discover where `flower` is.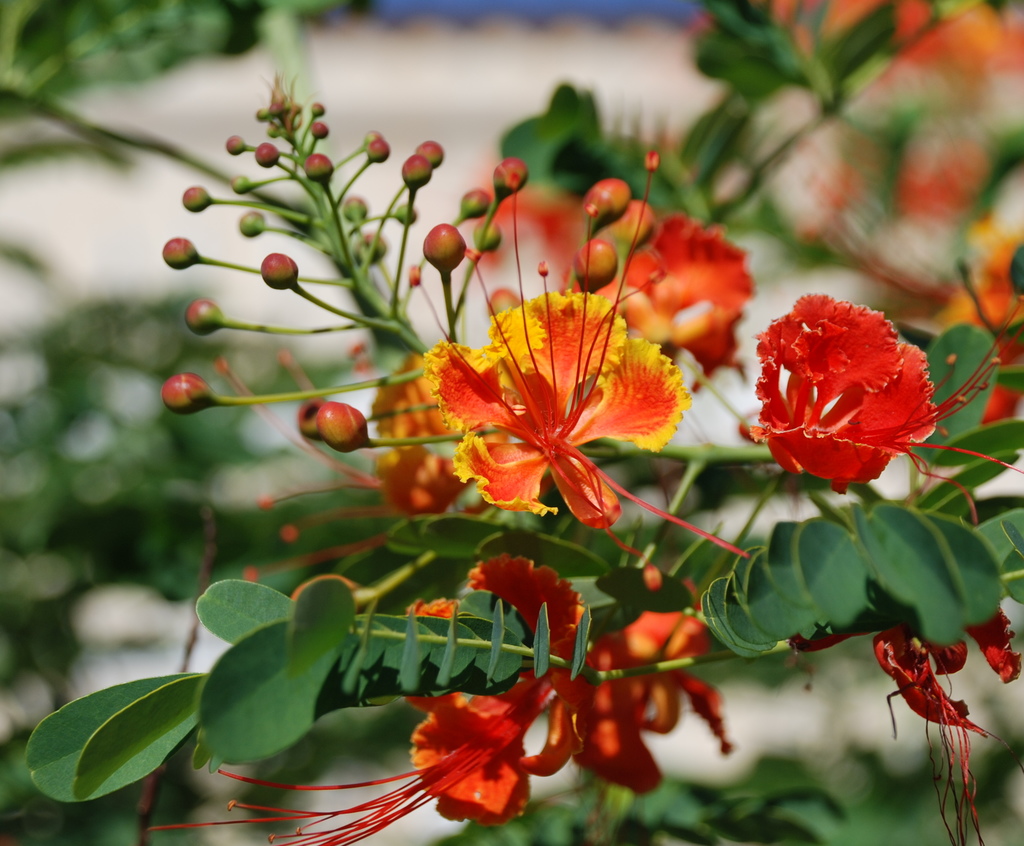
Discovered at select_region(795, 601, 1023, 845).
